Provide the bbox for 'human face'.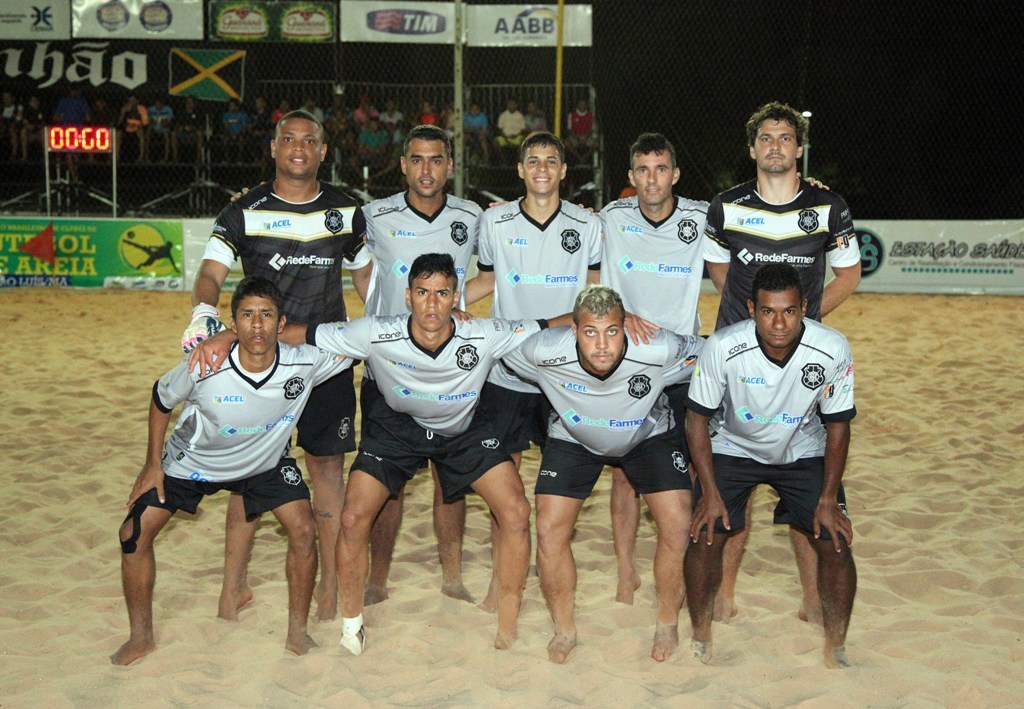
l=274, t=119, r=319, b=174.
